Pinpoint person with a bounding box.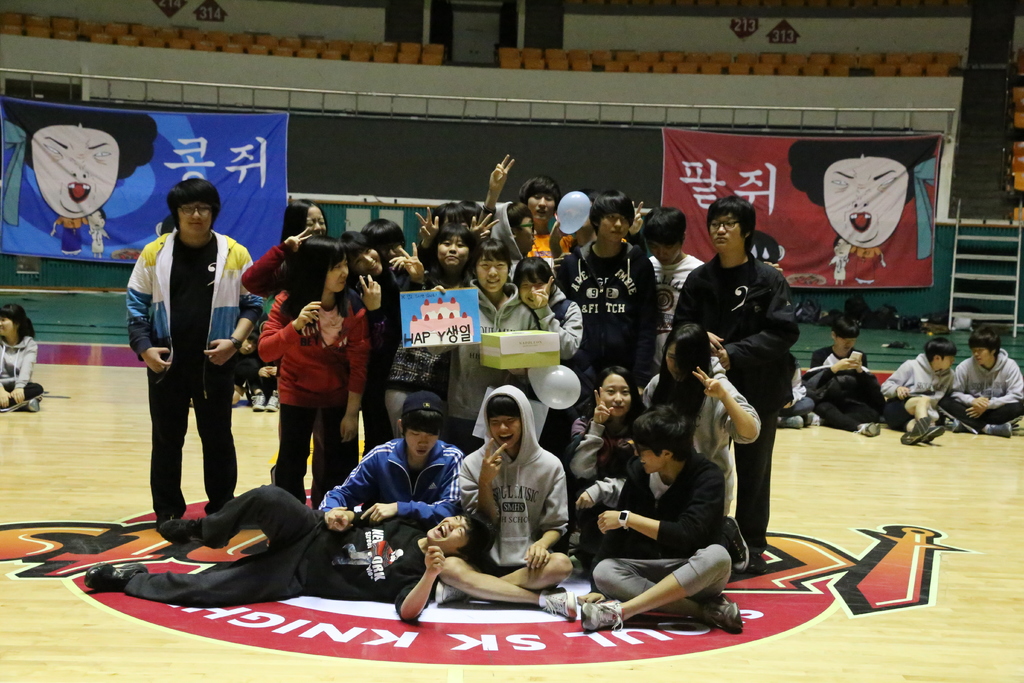
242:205:325:288.
